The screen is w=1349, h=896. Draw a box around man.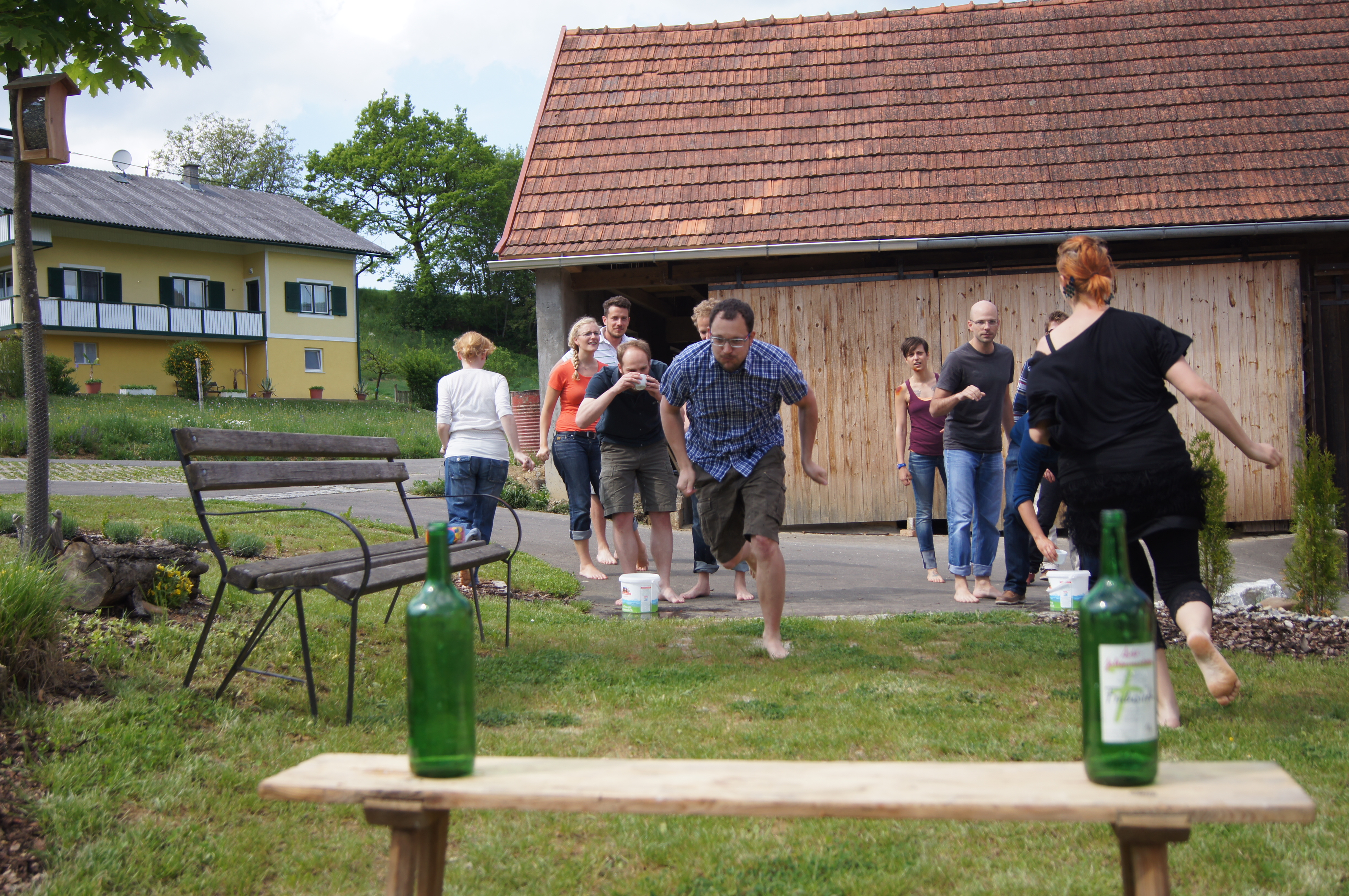
[188,87,224,174].
